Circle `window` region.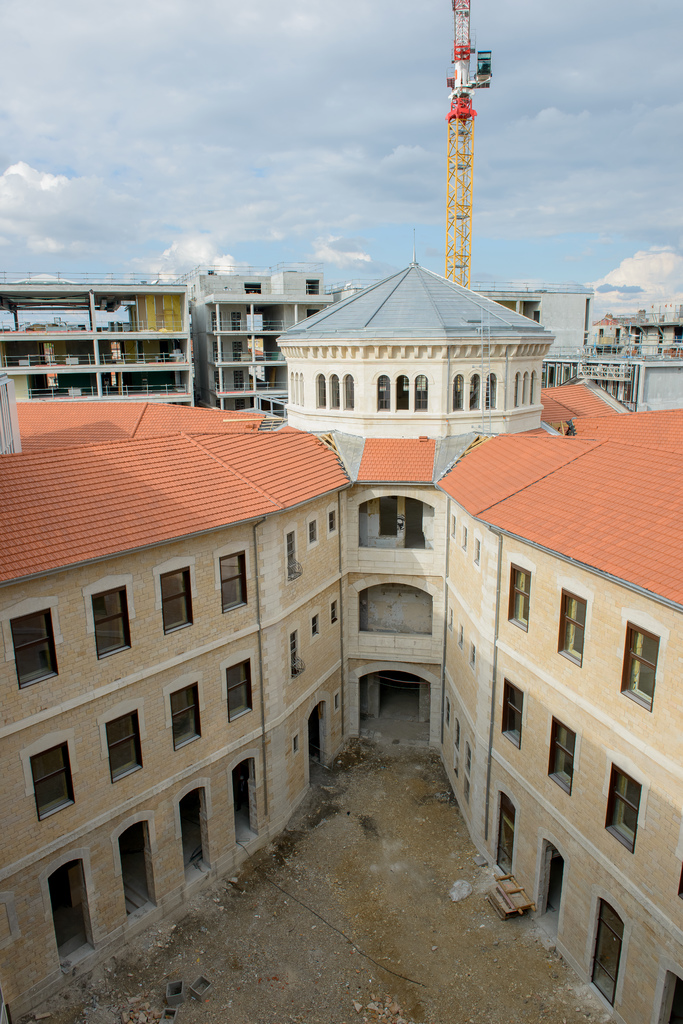
Region: BBox(217, 554, 247, 613).
